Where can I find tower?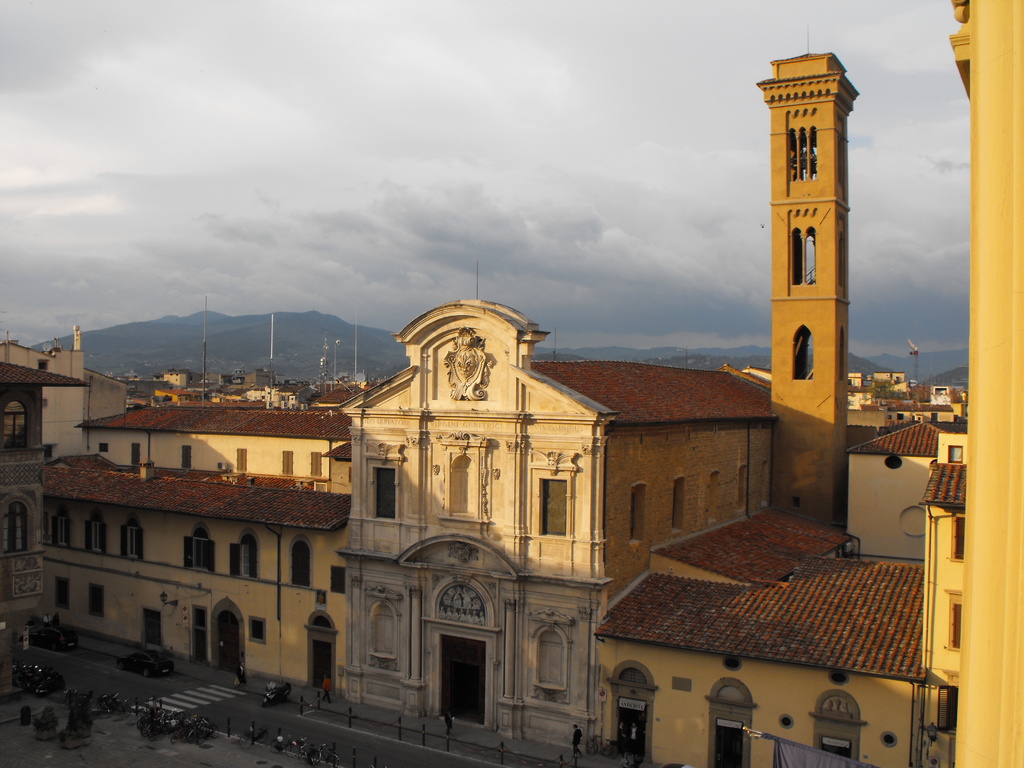
You can find it at (x1=758, y1=44, x2=862, y2=522).
